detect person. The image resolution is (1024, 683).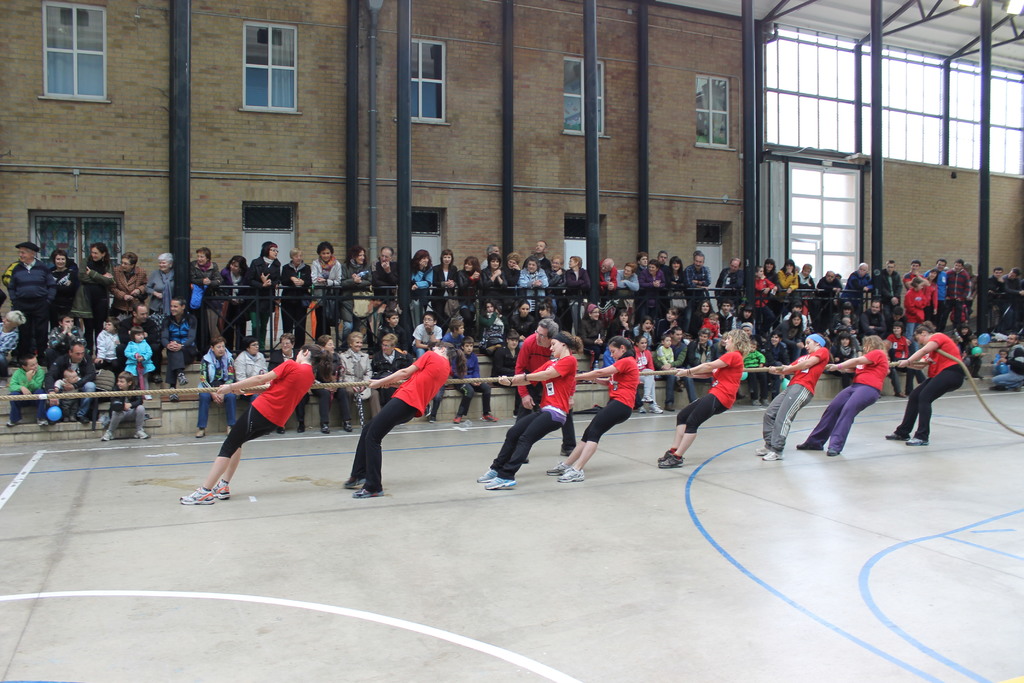
bbox=(4, 239, 56, 354).
